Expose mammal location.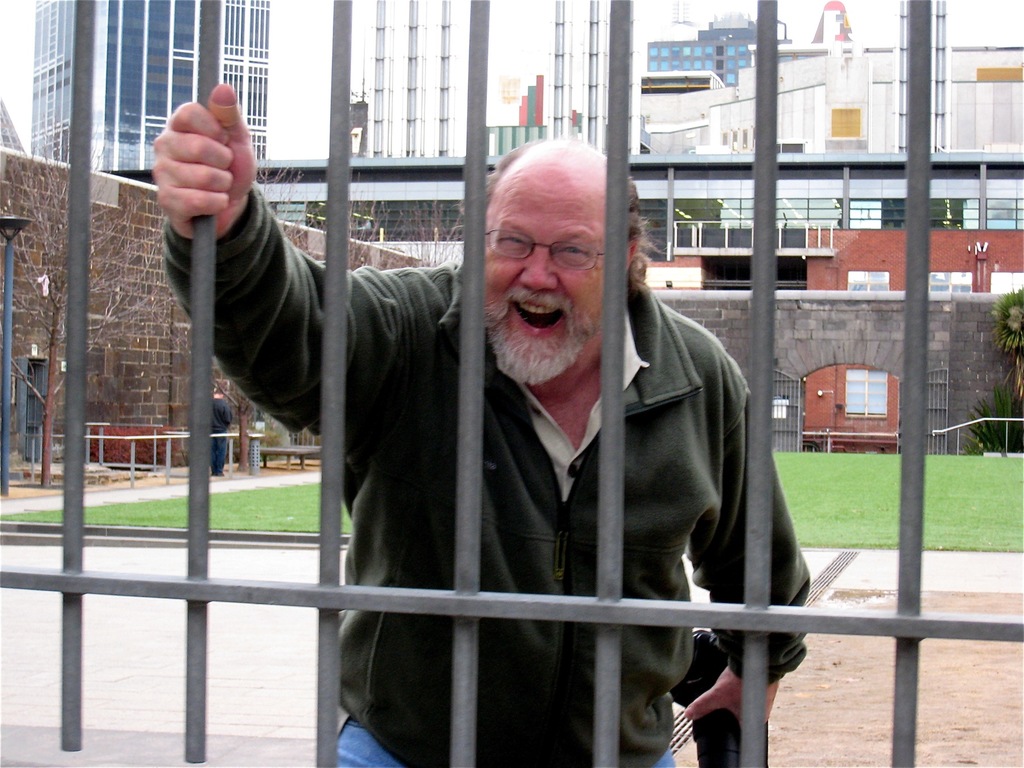
Exposed at <region>207, 387, 232, 477</region>.
